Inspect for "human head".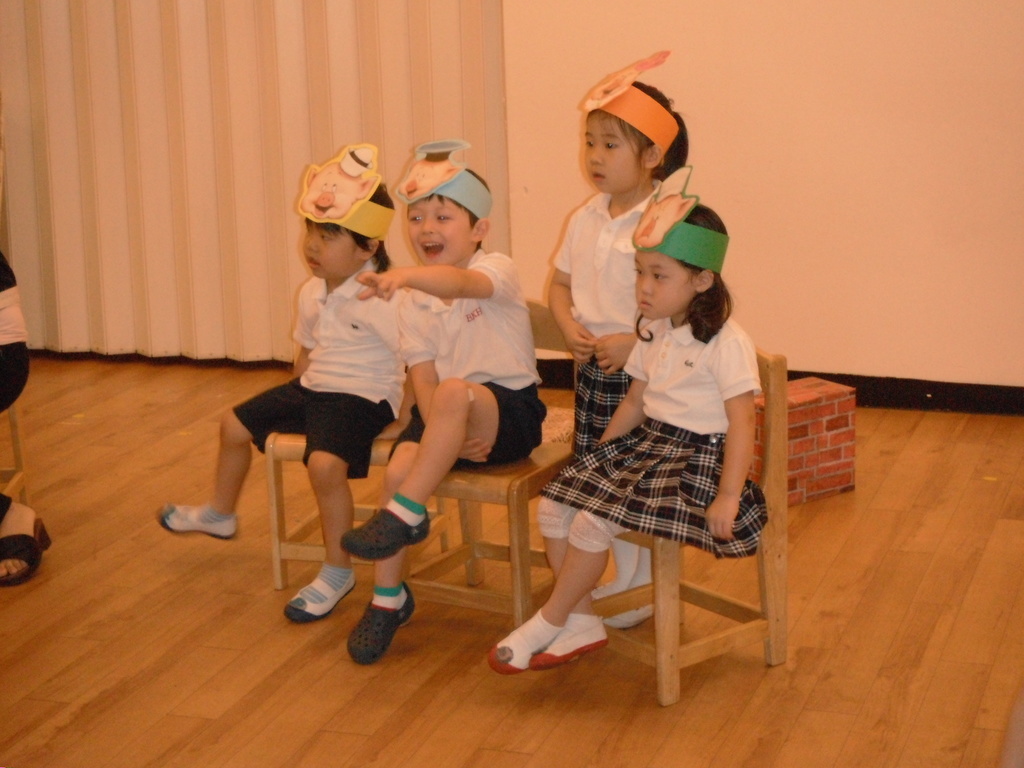
Inspection: x1=392, y1=140, x2=493, y2=266.
